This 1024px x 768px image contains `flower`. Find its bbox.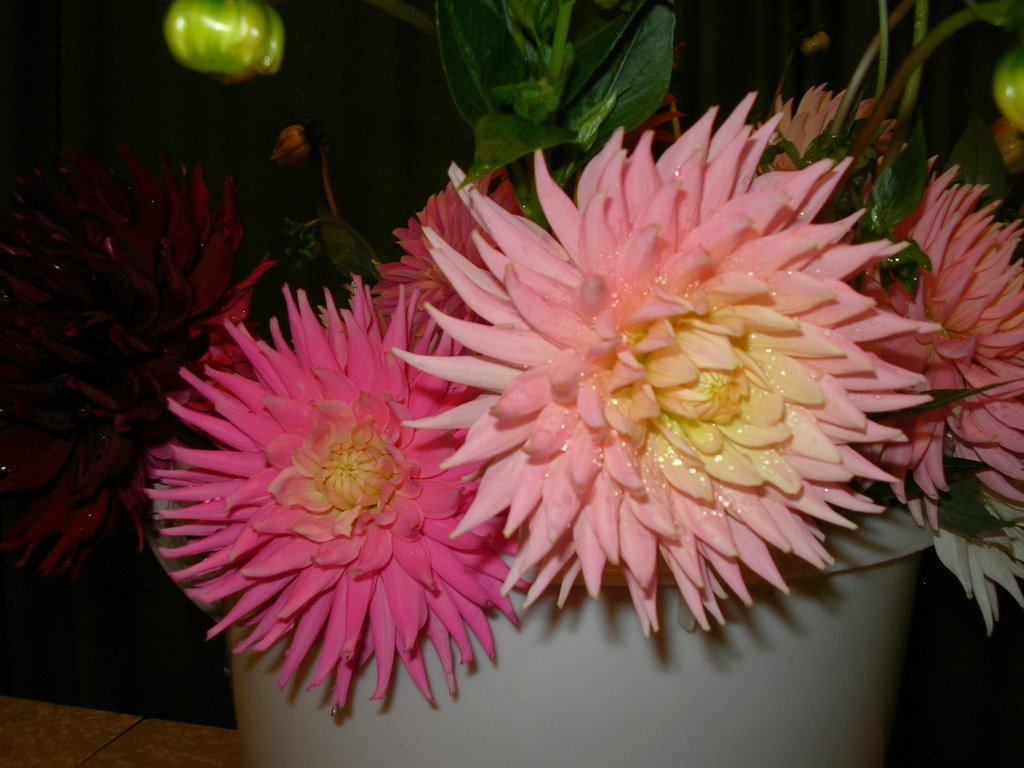
739 80 1023 631.
